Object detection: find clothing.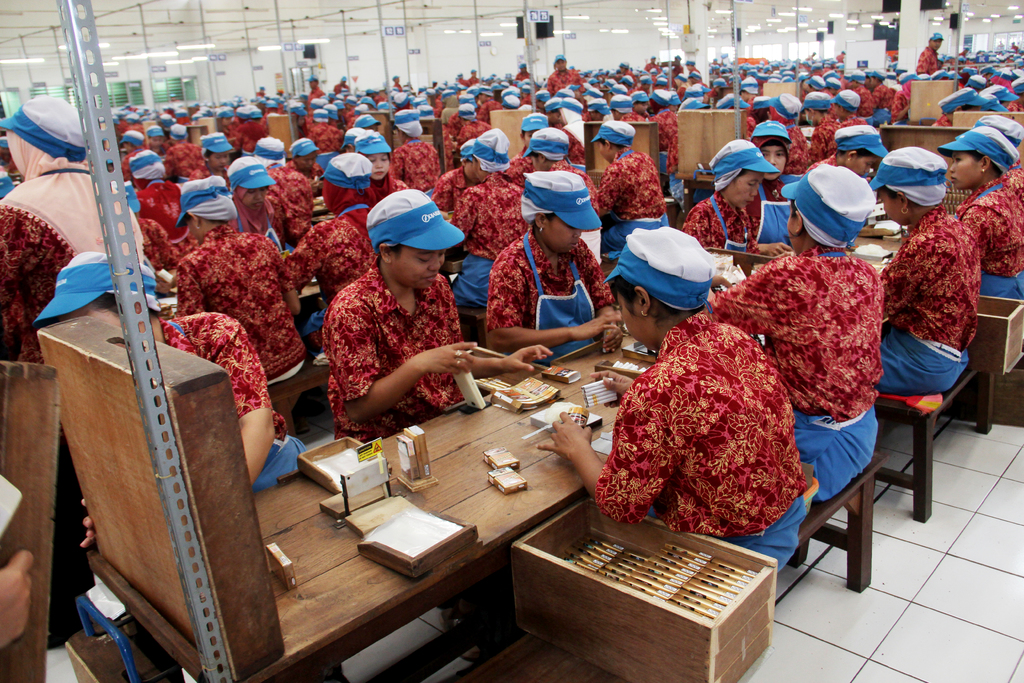
Rect(879, 85, 891, 115).
